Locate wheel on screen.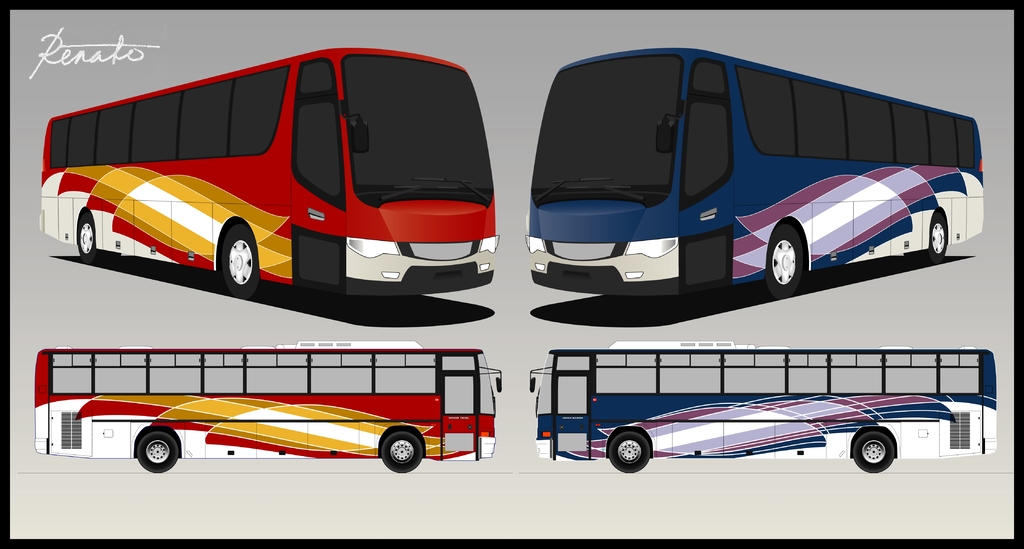
On screen at pyautogui.locateOnScreen(605, 431, 652, 477).
